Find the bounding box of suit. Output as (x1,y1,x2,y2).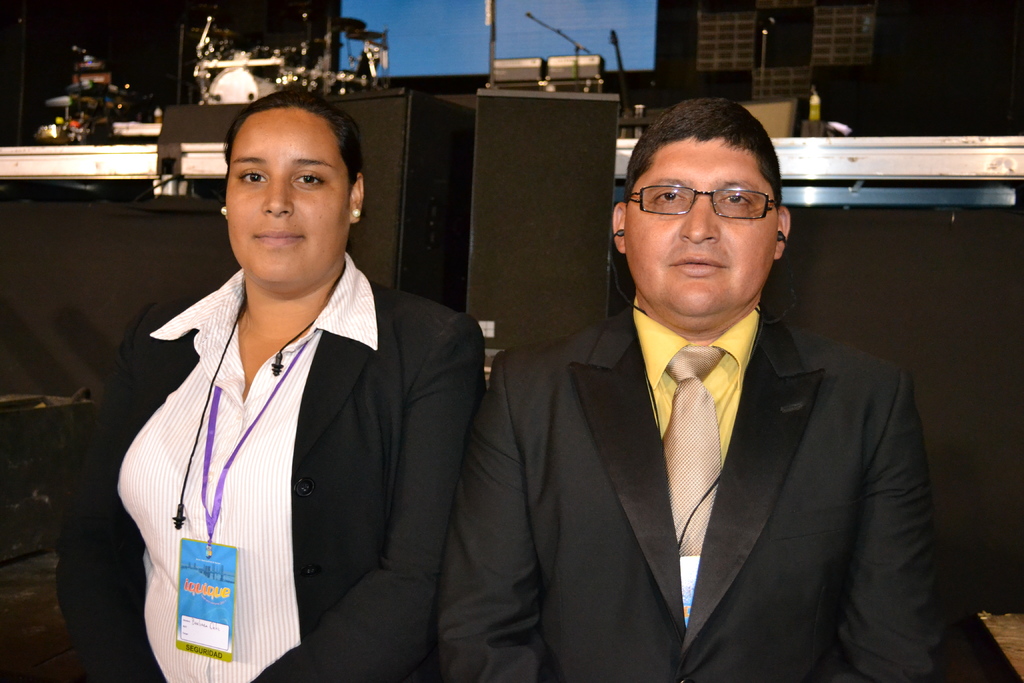
(59,249,488,682).
